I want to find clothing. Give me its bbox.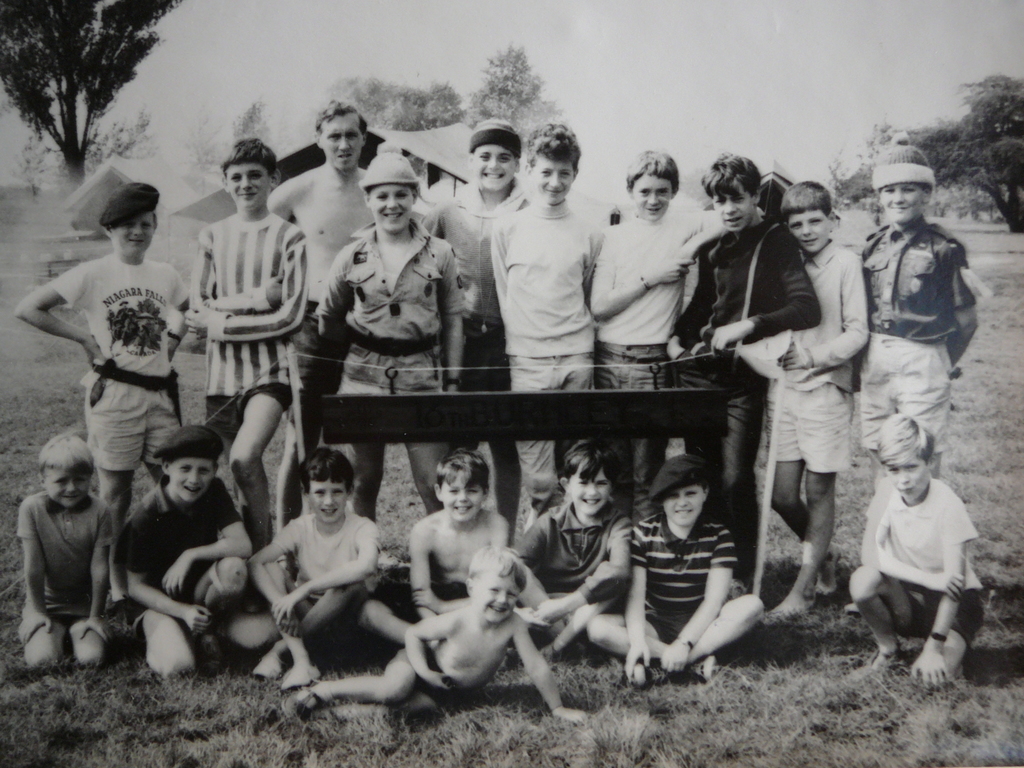
<bbox>44, 224, 186, 498</bbox>.
